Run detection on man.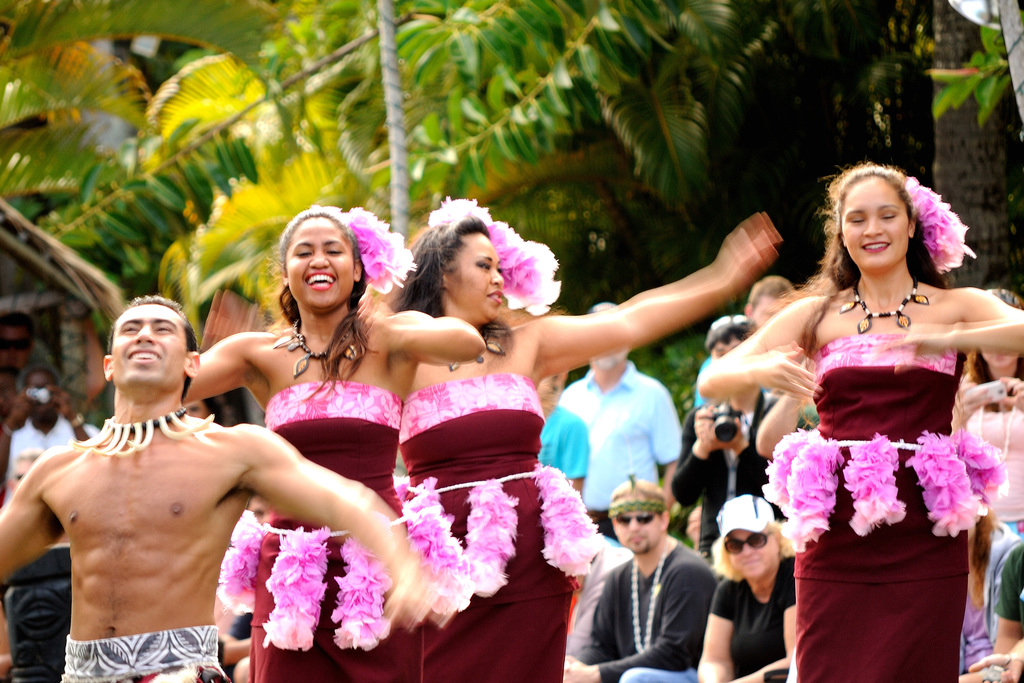
Result: Rect(558, 470, 730, 682).
